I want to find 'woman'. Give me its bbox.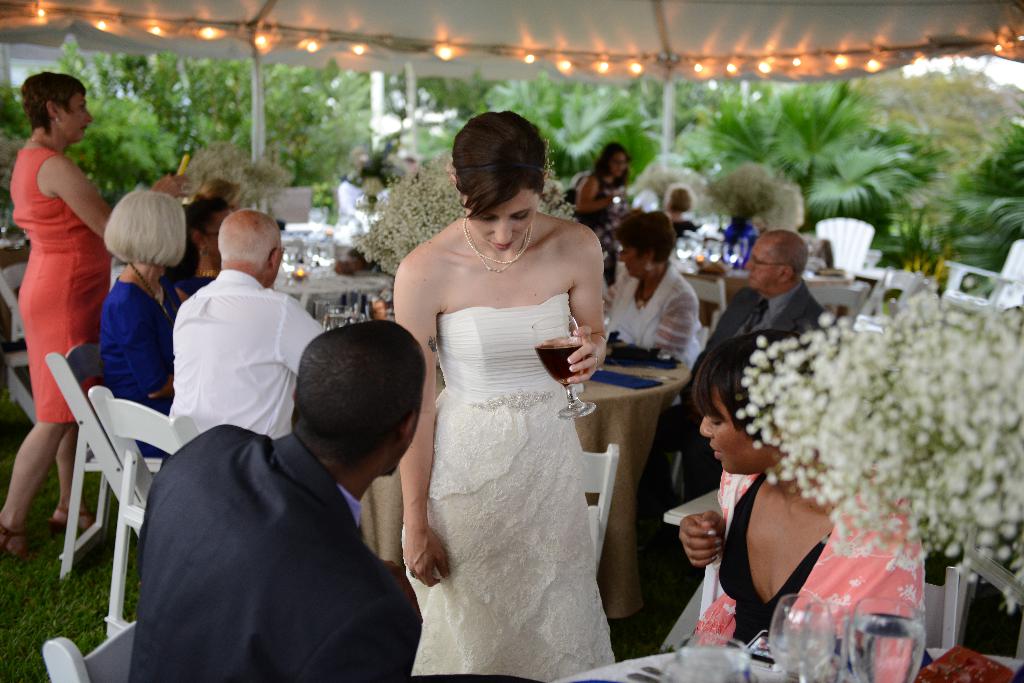
(675,325,929,682).
